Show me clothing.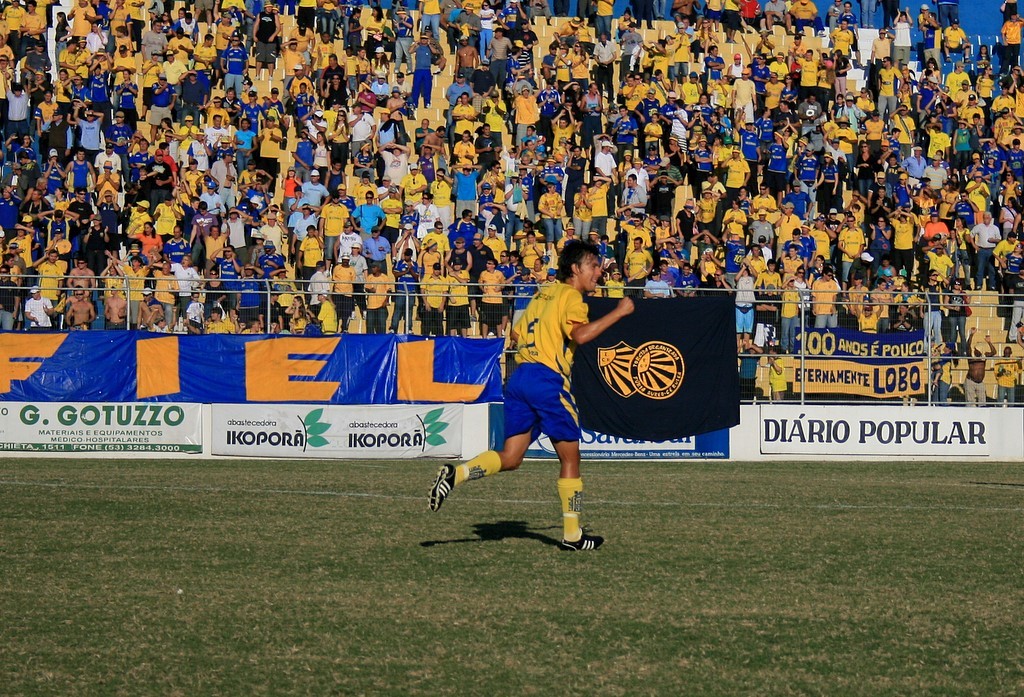
clothing is here: 310,267,336,311.
